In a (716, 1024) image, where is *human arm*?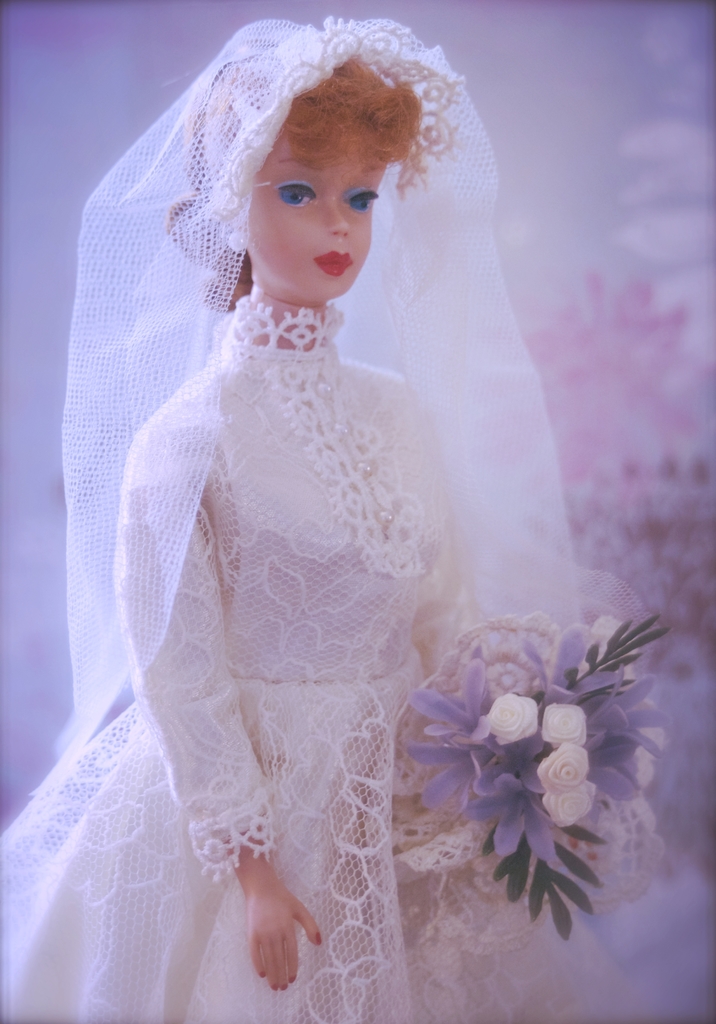
bbox(134, 442, 319, 984).
